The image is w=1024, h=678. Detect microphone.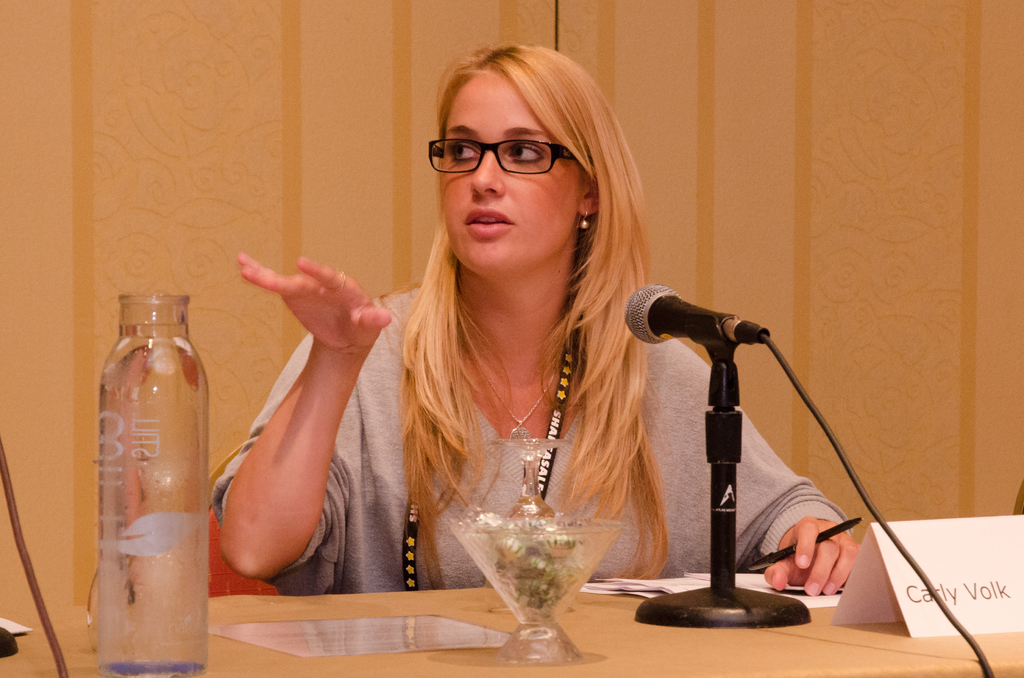
Detection: left=652, top=296, right=763, bottom=371.
